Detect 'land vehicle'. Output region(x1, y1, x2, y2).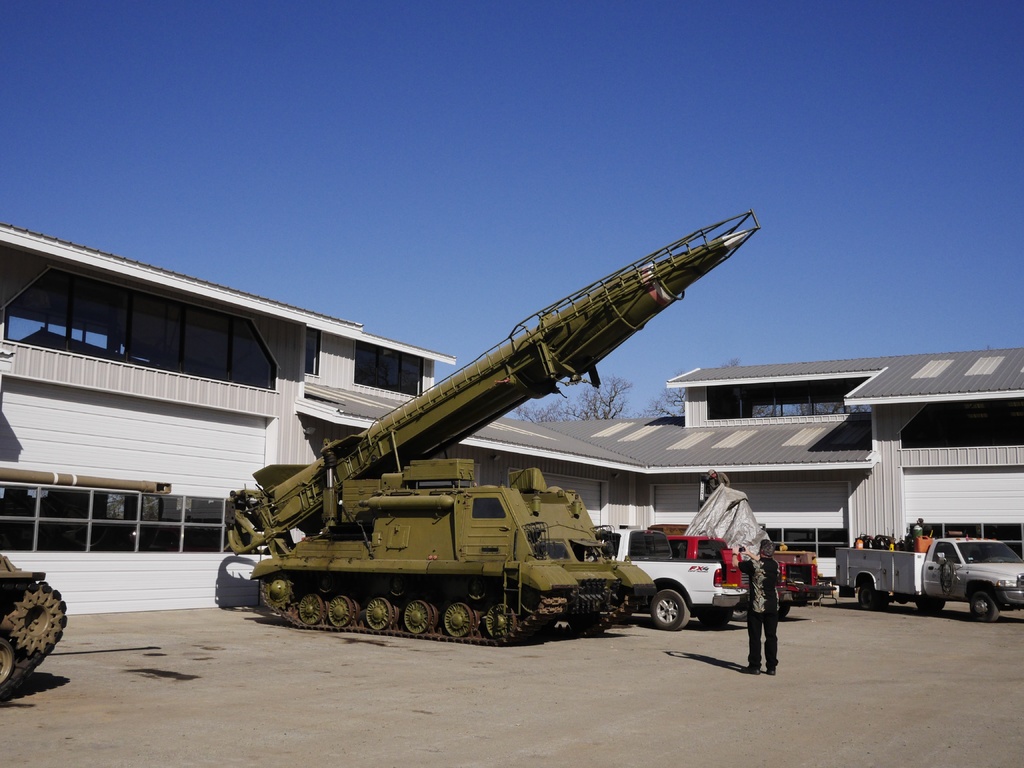
region(664, 533, 817, 623).
